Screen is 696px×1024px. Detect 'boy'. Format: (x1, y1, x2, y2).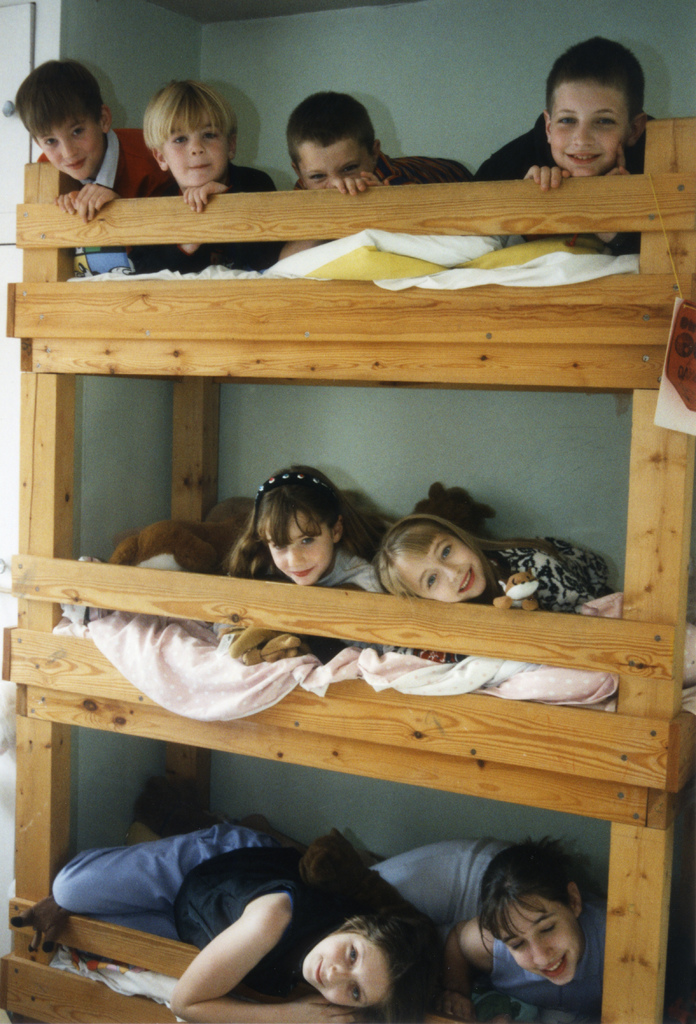
(129, 76, 268, 264).
